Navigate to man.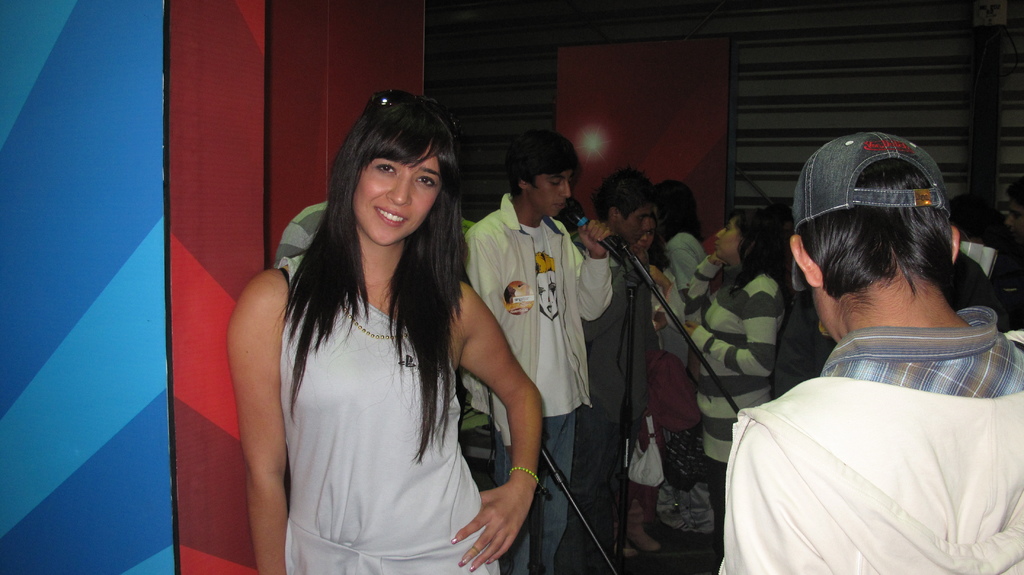
Navigation target: x1=716 y1=140 x2=1023 y2=565.
